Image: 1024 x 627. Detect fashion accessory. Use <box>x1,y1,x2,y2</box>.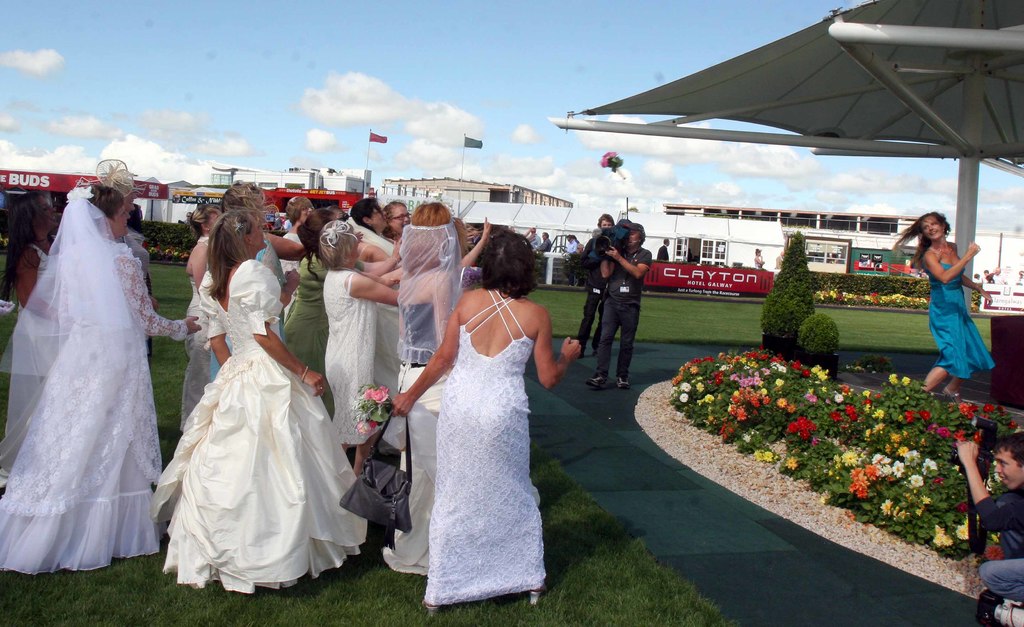
<box>298,362,309,383</box>.
